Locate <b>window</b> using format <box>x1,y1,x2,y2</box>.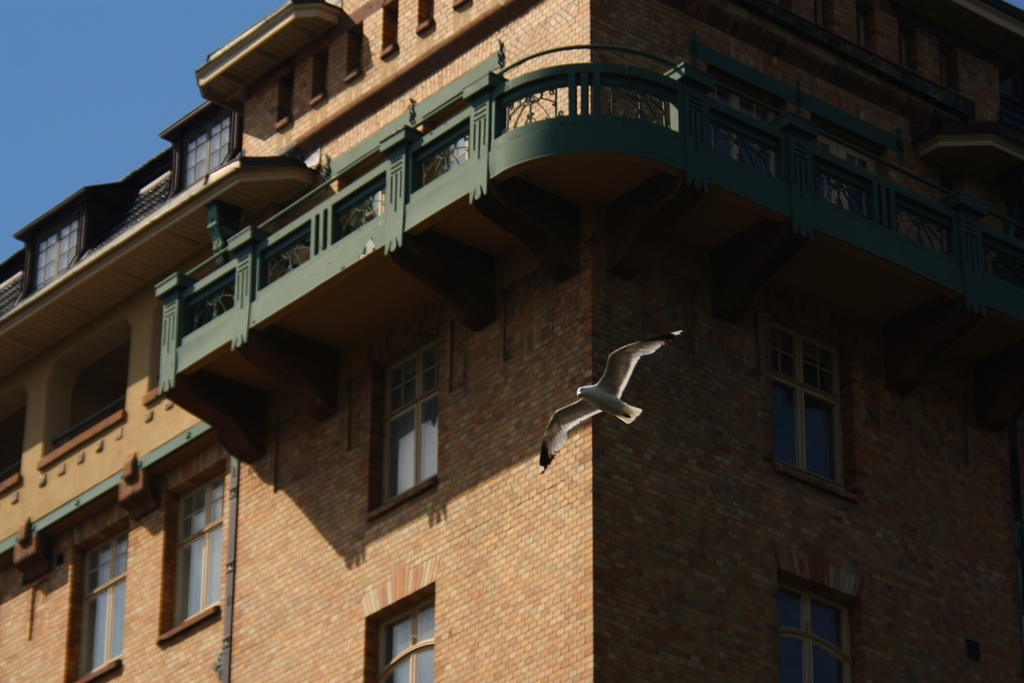
<box>769,320,850,491</box>.
